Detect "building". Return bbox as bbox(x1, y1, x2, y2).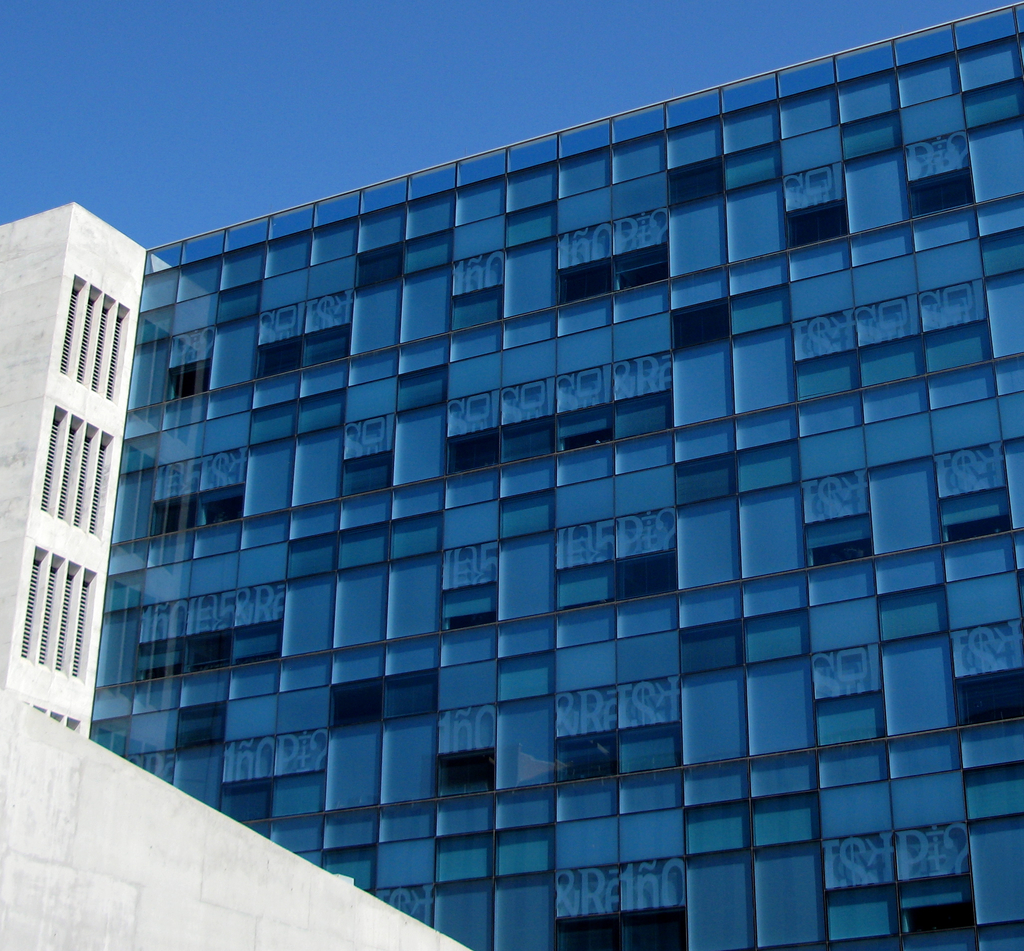
bbox(0, 0, 1023, 950).
